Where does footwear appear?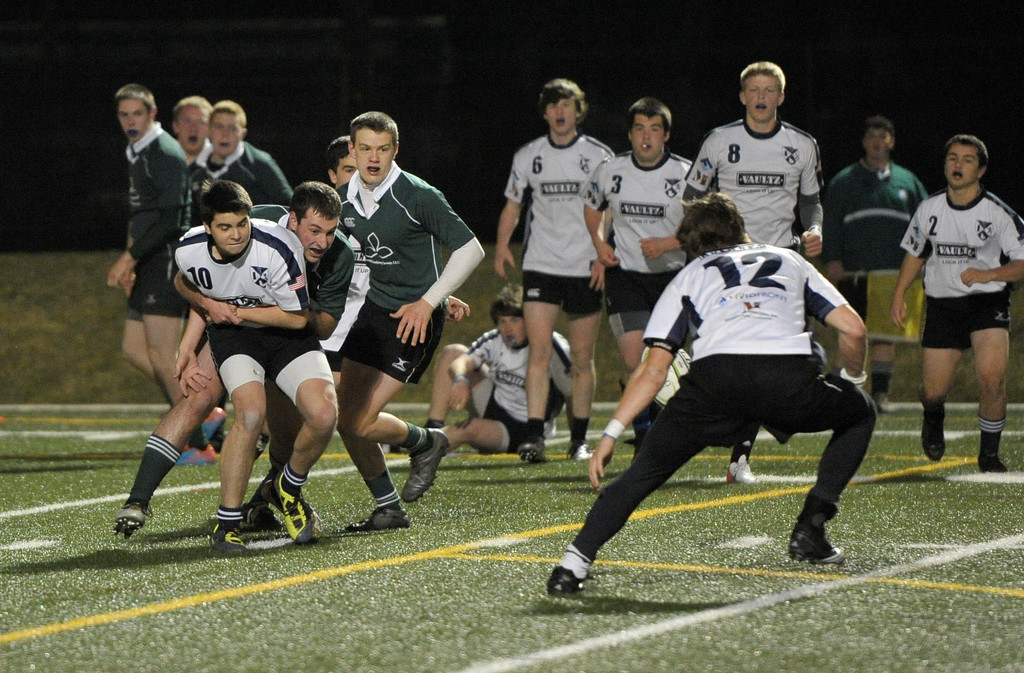
Appears at (874,391,890,414).
